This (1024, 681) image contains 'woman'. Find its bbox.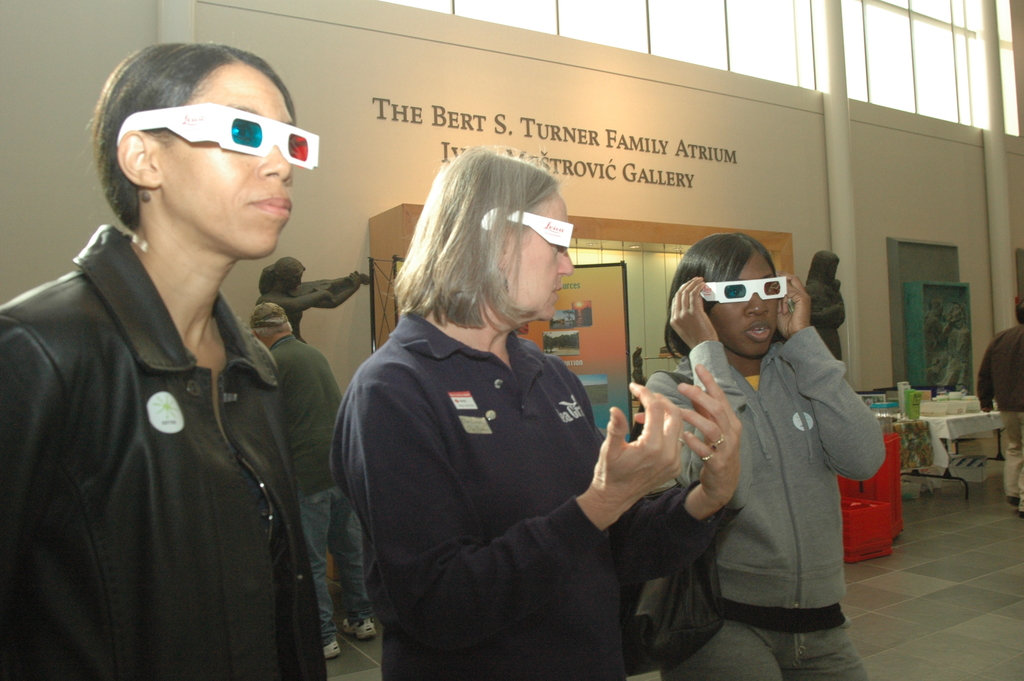
pyautogui.locateOnScreen(623, 222, 888, 680).
